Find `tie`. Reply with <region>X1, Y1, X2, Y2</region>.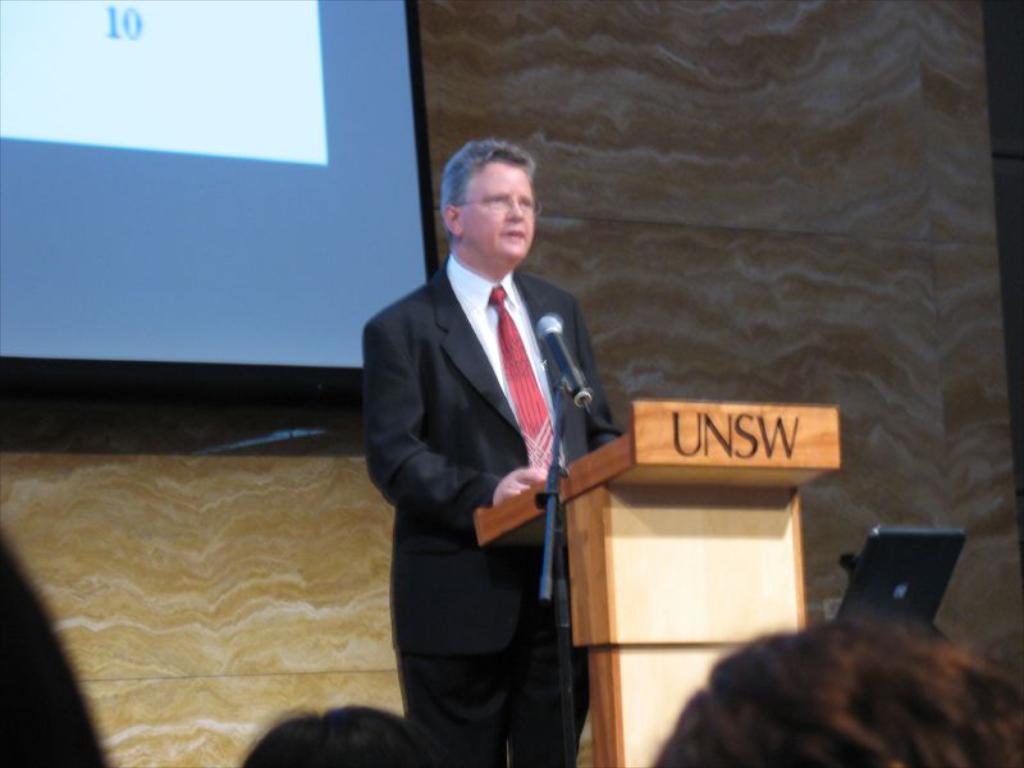
<region>492, 287, 550, 468</region>.
